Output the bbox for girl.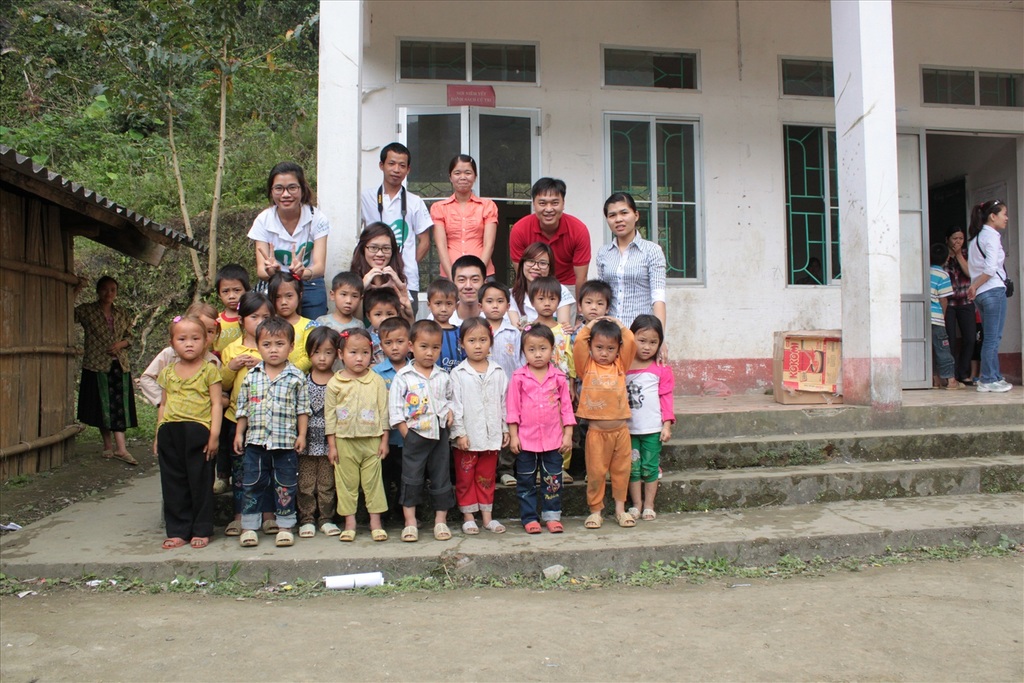
region(68, 269, 132, 463).
